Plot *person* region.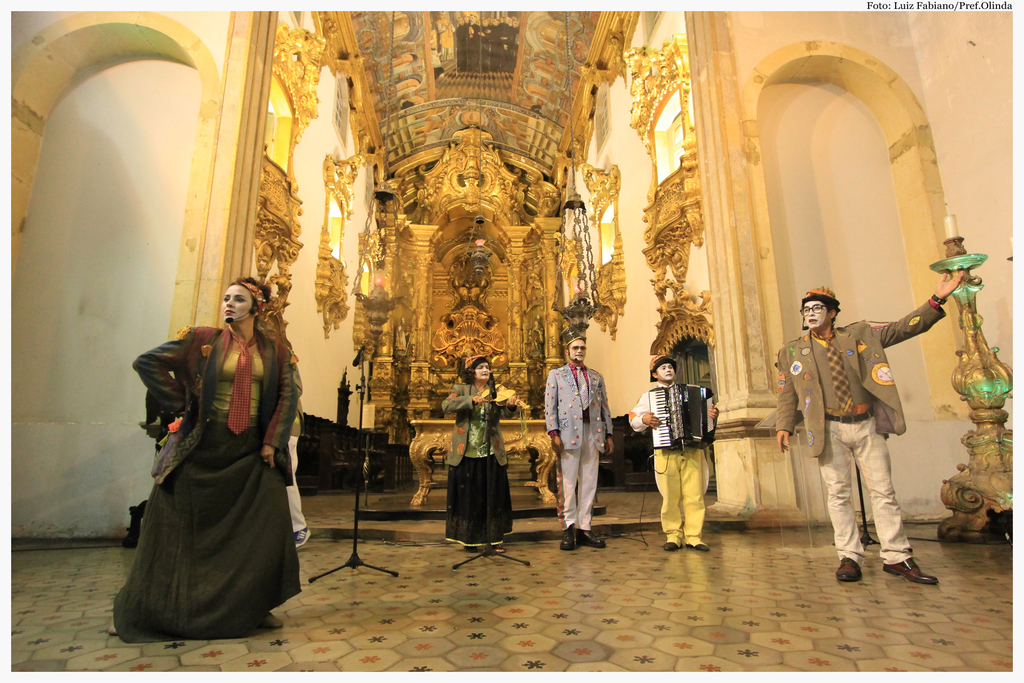
Plotted at x1=544 y1=331 x2=616 y2=551.
